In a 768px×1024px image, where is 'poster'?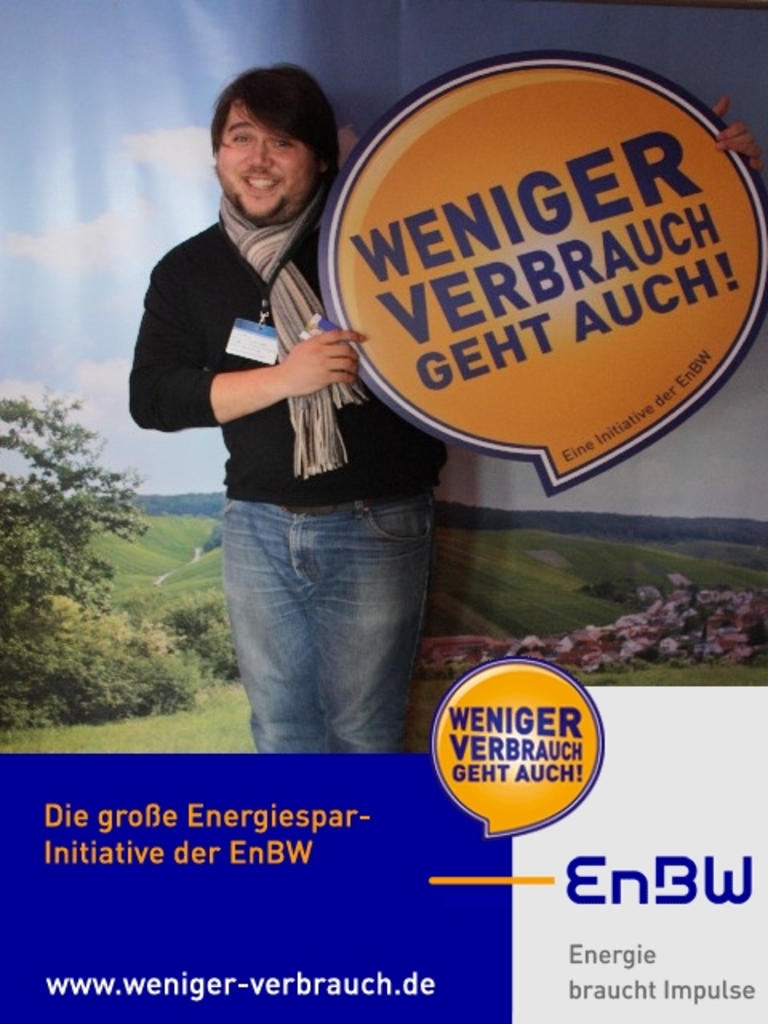
box(0, 0, 766, 1022).
